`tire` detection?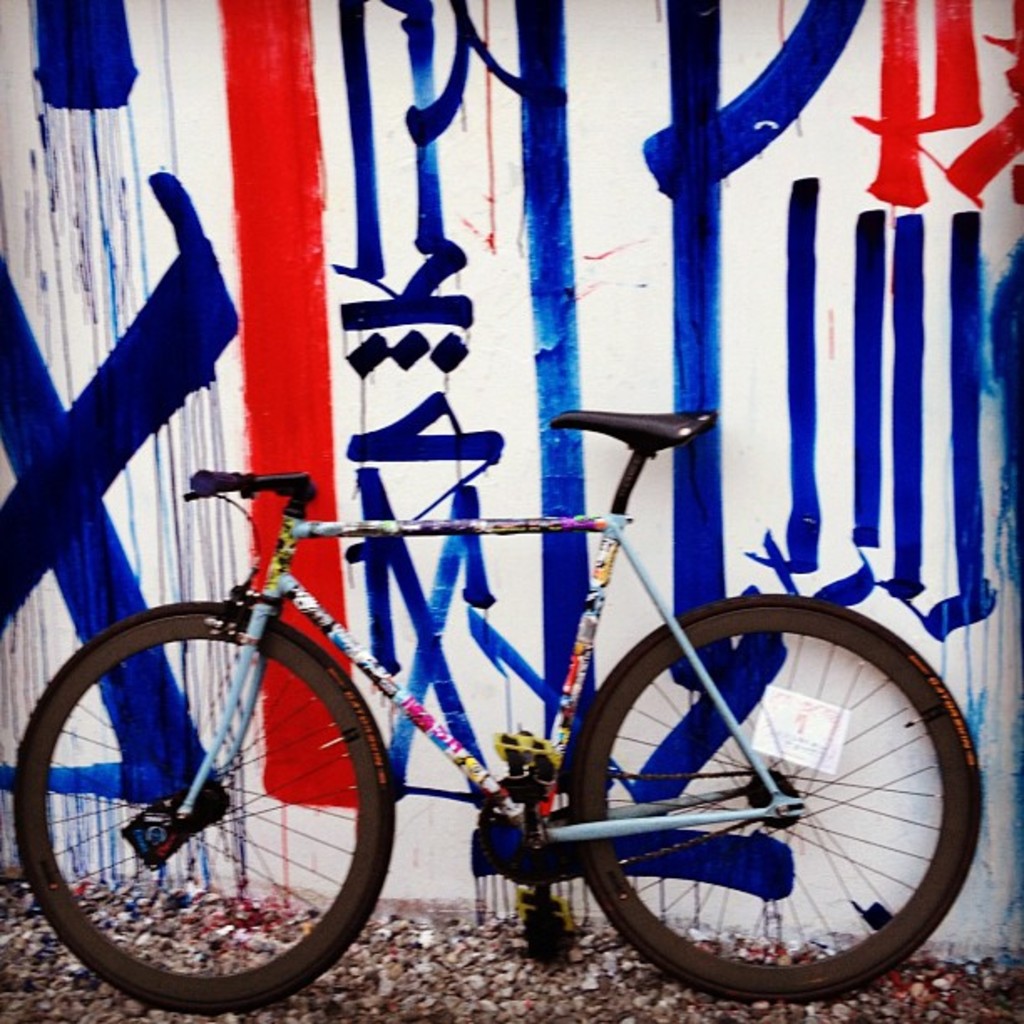
bbox=(564, 614, 967, 1006)
